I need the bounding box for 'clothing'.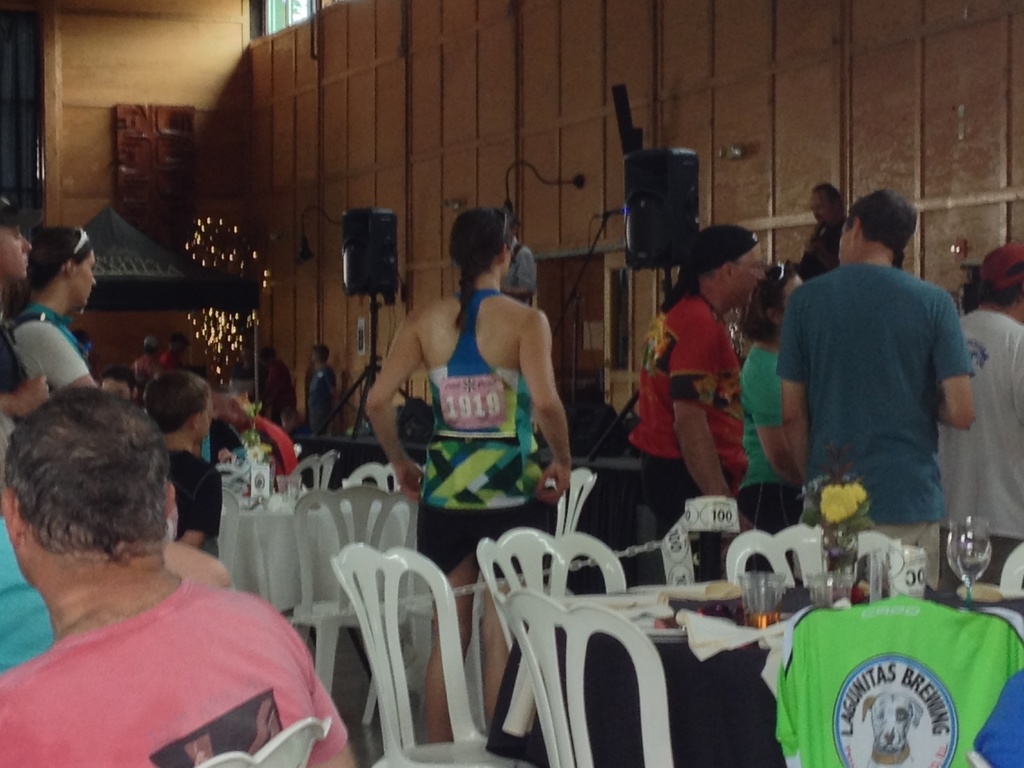
Here it is: bbox=[308, 367, 335, 426].
